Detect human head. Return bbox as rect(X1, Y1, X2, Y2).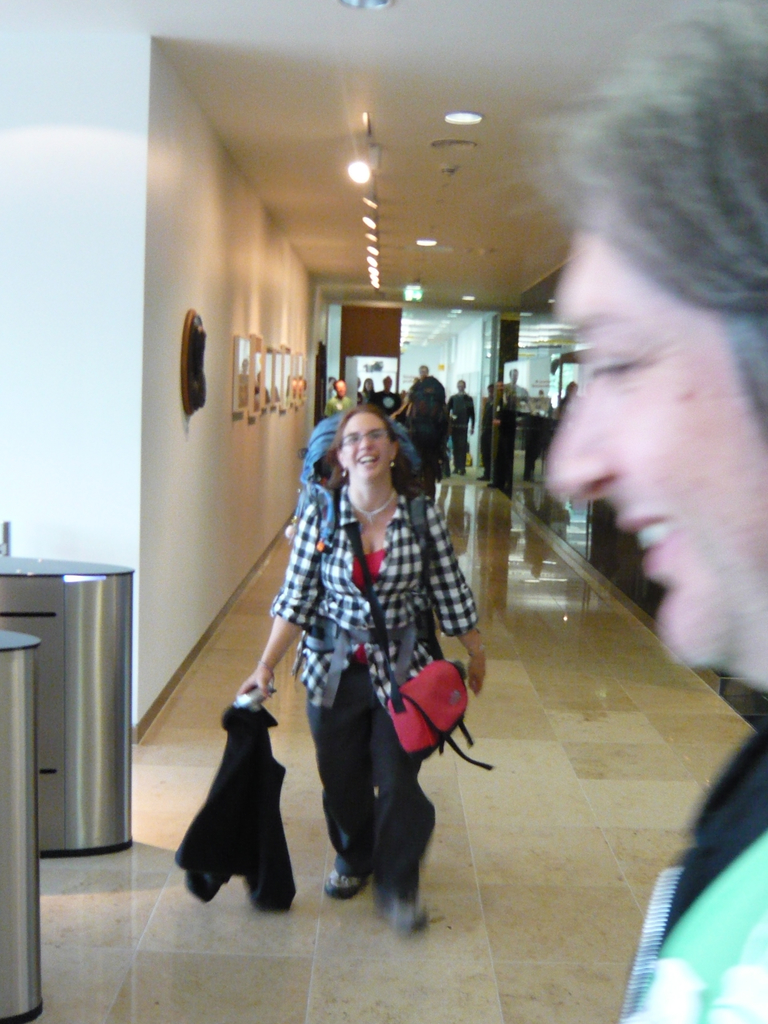
rect(363, 378, 375, 392).
